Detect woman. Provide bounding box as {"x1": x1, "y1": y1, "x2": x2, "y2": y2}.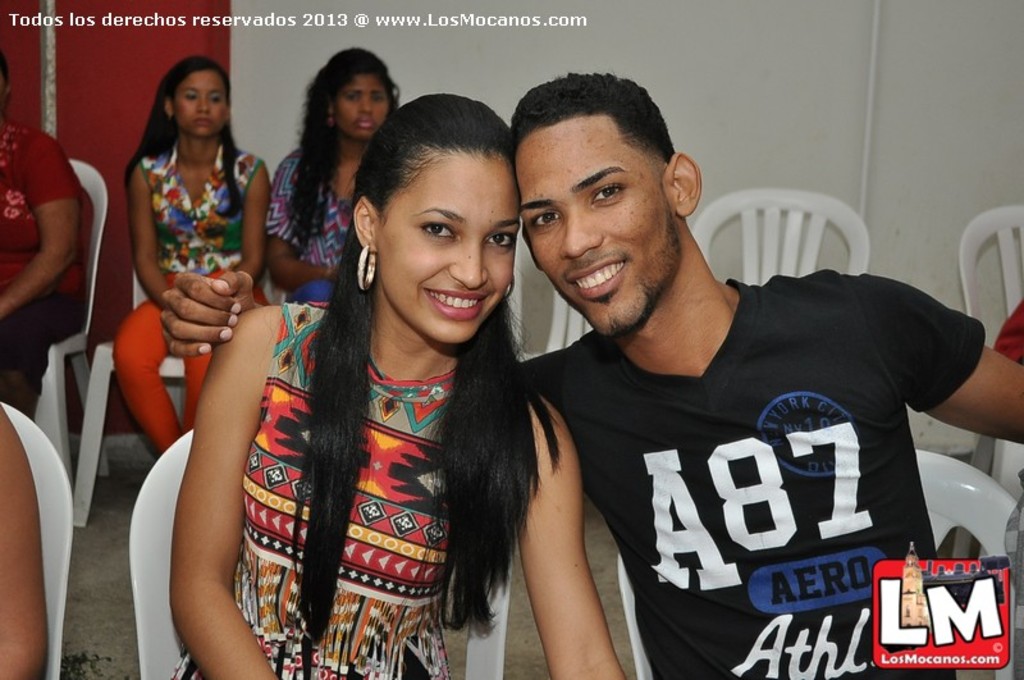
{"x1": 111, "y1": 54, "x2": 274, "y2": 458}.
